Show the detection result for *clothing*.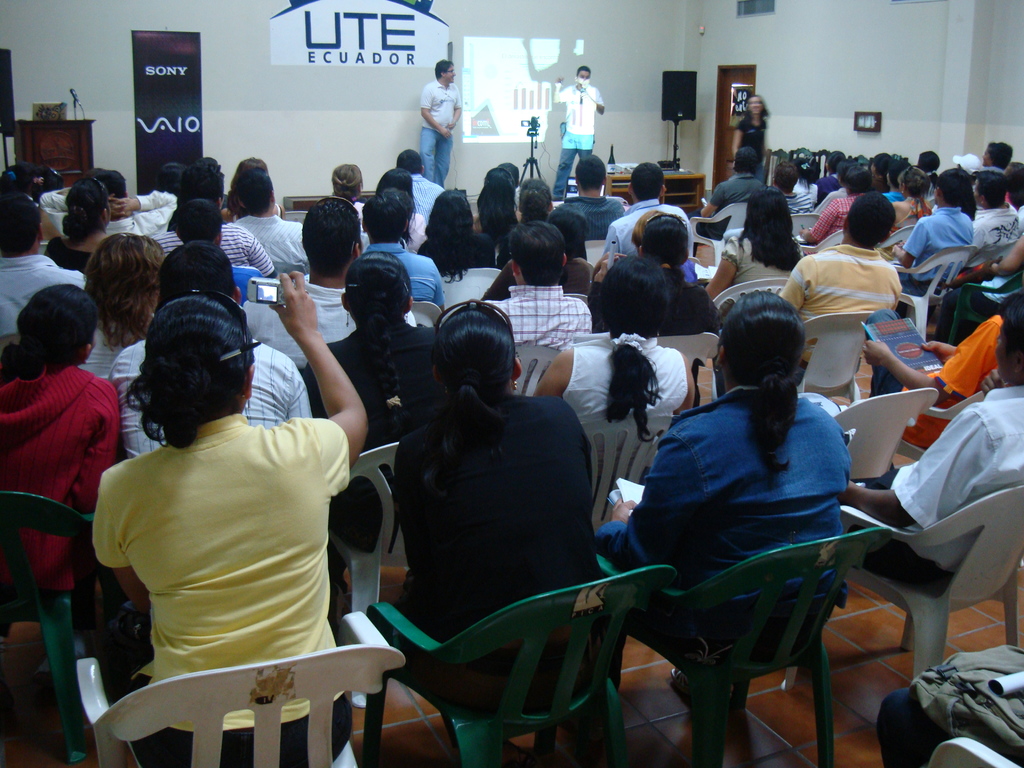
{"left": 906, "top": 311, "right": 1023, "bottom": 461}.
